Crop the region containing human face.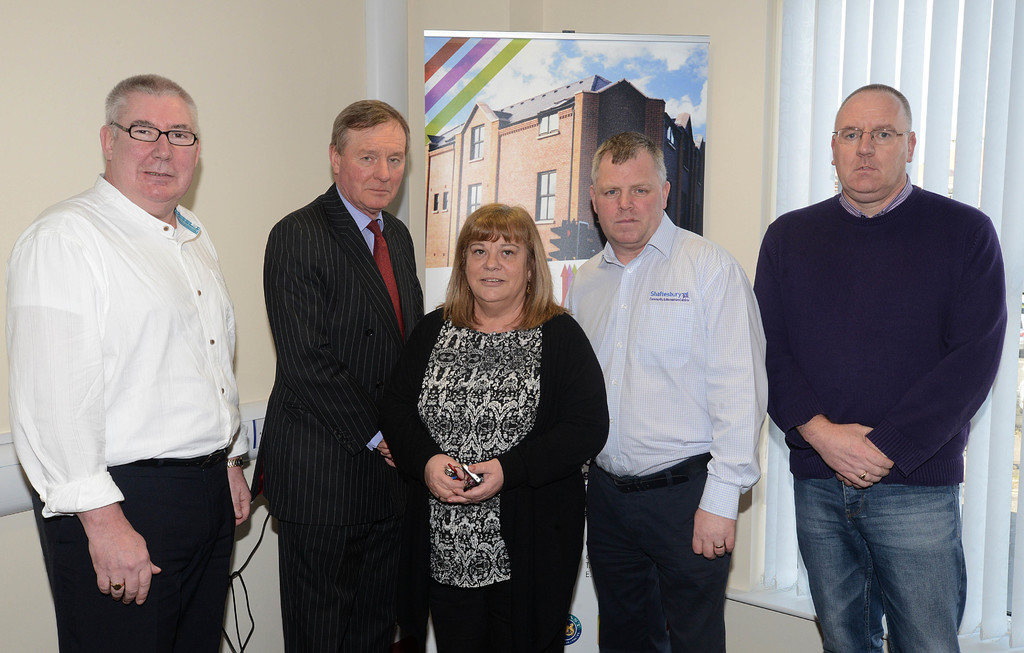
Crop region: [x1=594, y1=158, x2=661, y2=245].
